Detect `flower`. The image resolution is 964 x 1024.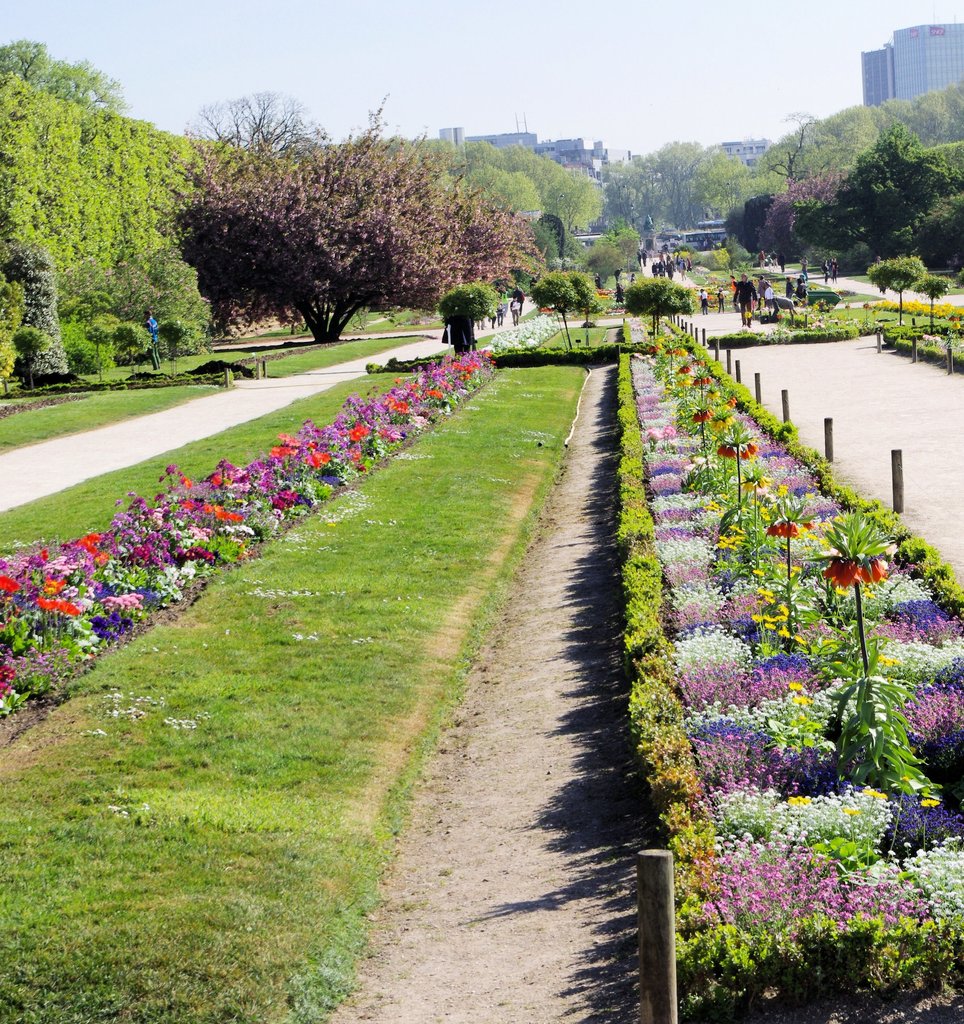
[left=34, top=595, right=58, bottom=612].
